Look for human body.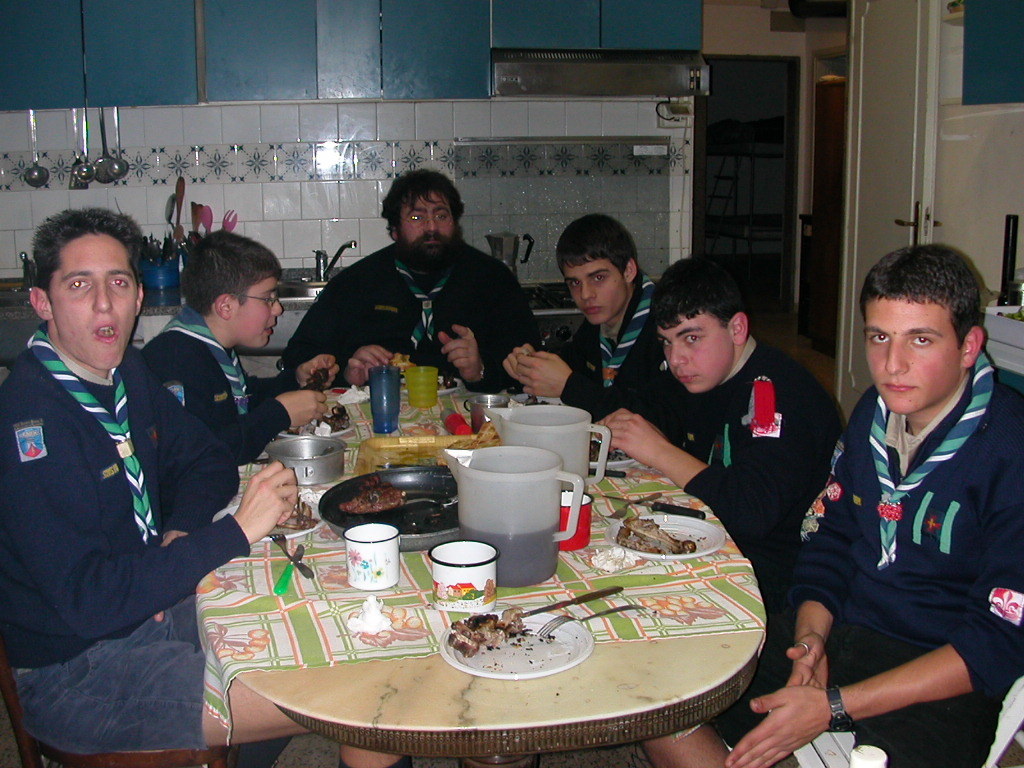
Found: <box>144,311,342,467</box>.
